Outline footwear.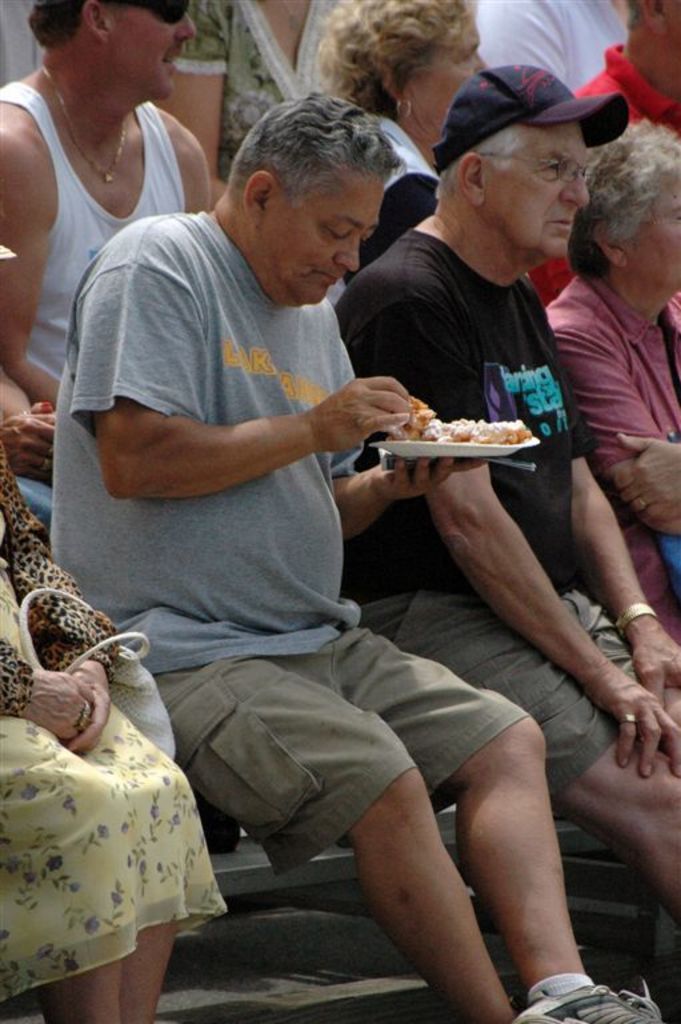
Outline: {"x1": 526, "y1": 981, "x2": 650, "y2": 1023}.
